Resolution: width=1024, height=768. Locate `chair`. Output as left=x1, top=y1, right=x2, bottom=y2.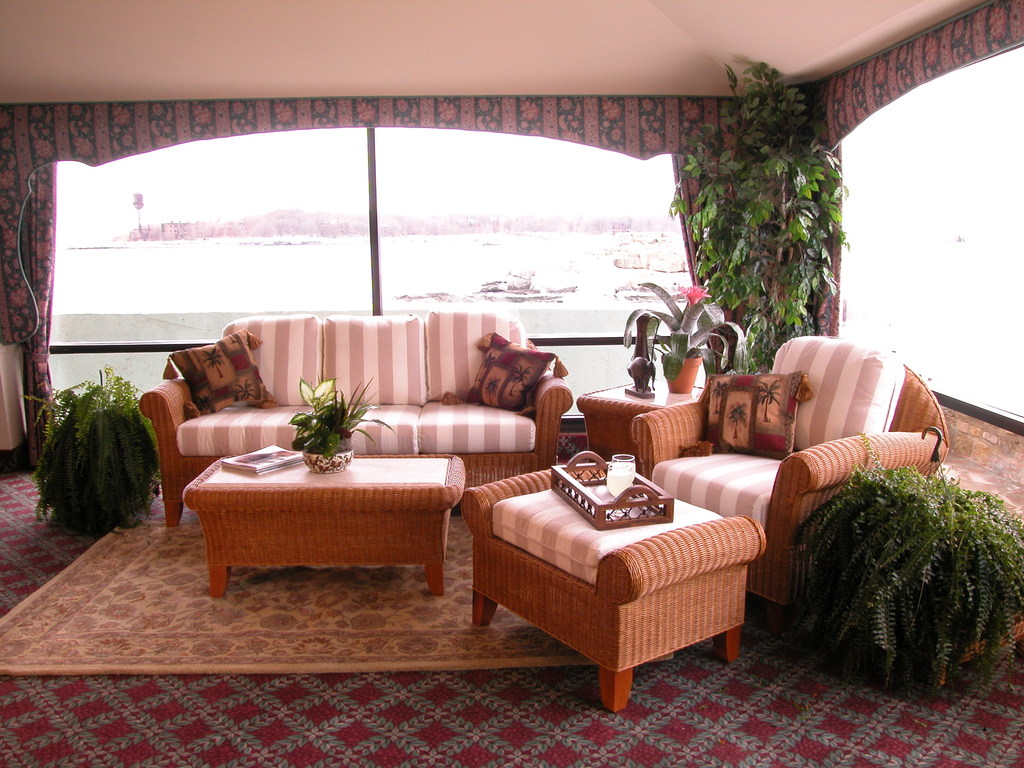
left=639, top=371, right=959, bottom=660.
